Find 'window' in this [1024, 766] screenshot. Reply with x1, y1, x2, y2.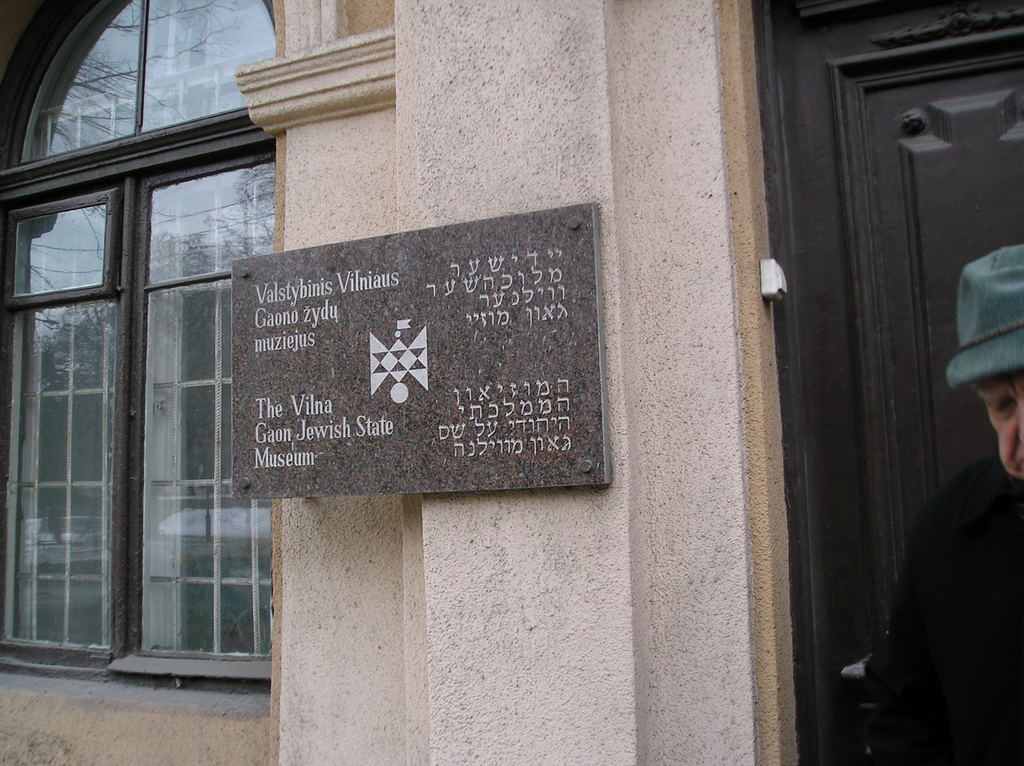
14, 36, 280, 674.
